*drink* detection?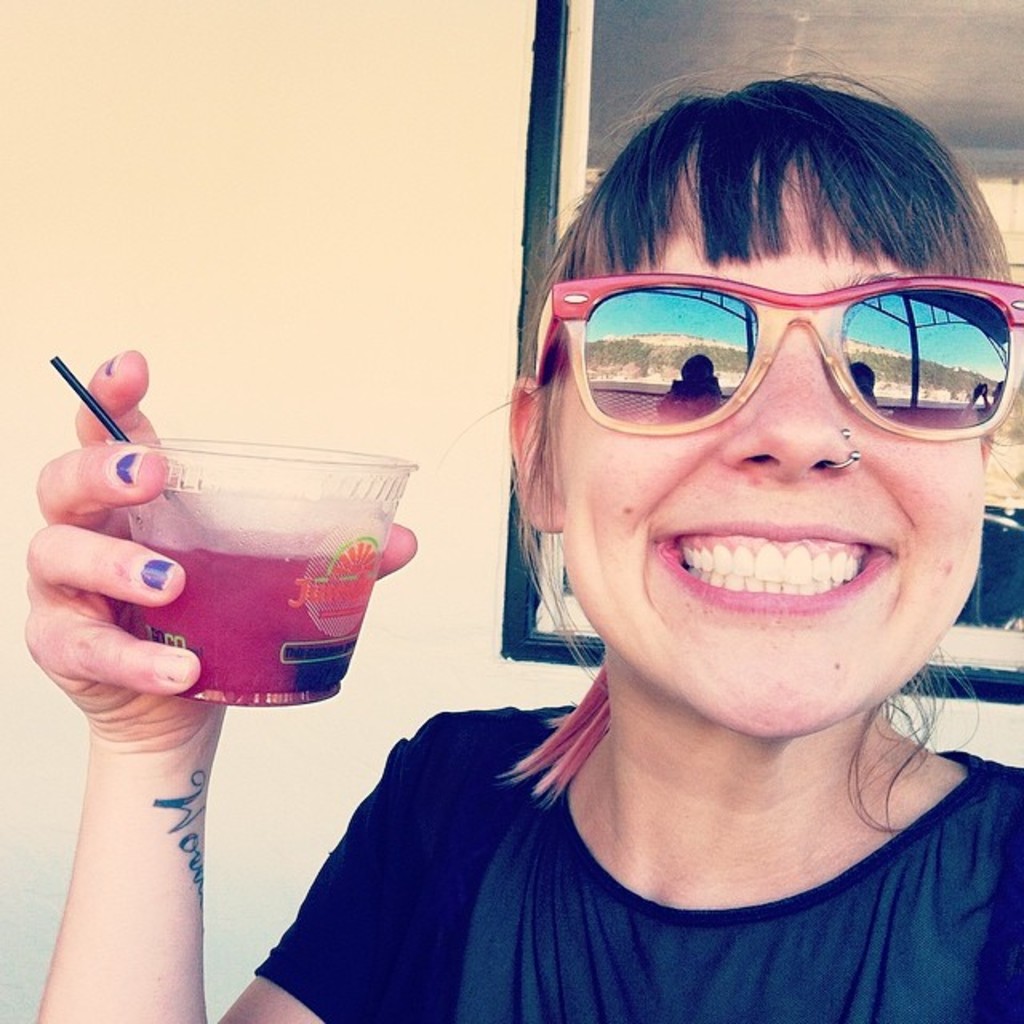
crop(53, 421, 394, 774)
